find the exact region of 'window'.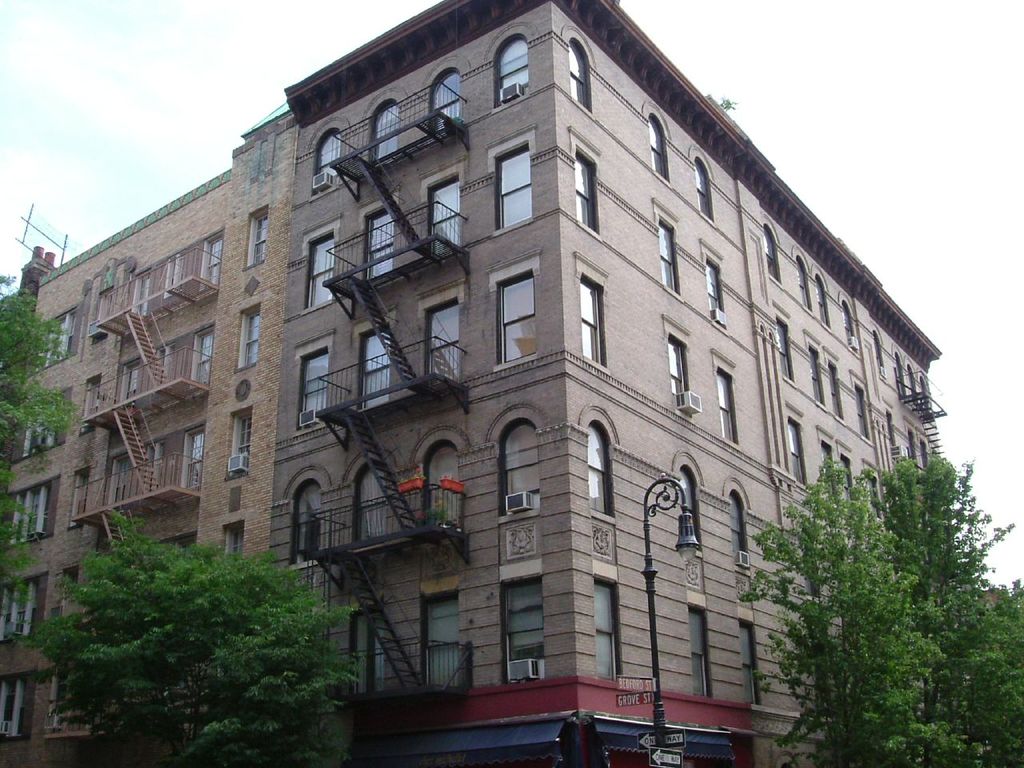
Exact region: (x1=844, y1=458, x2=852, y2=498).
